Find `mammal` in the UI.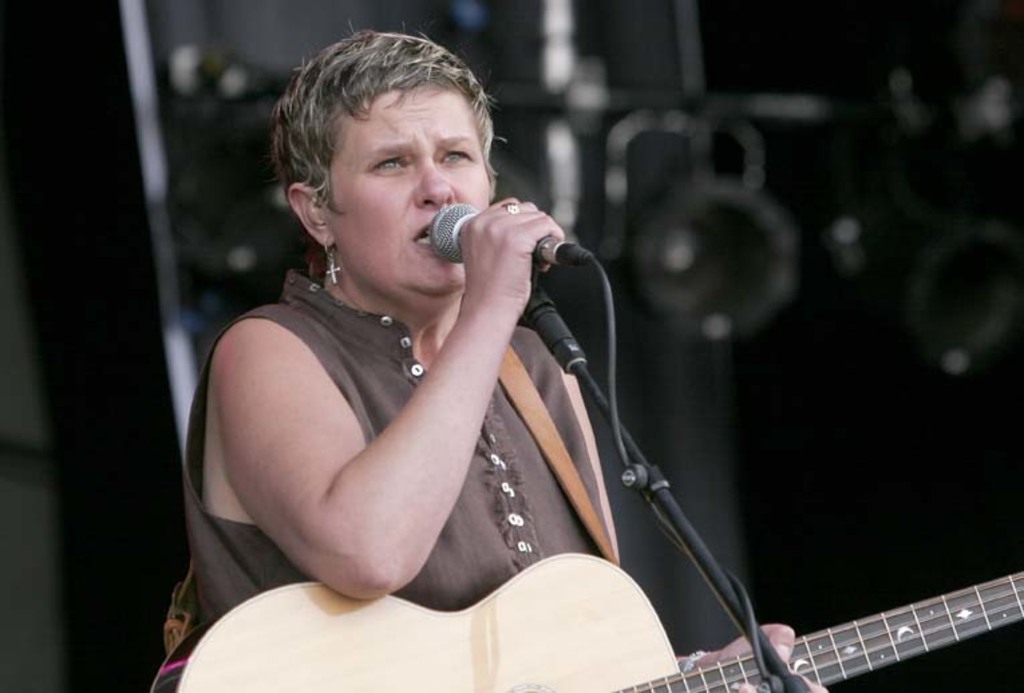
UI element at Rect(181, 72, 592, 642).
